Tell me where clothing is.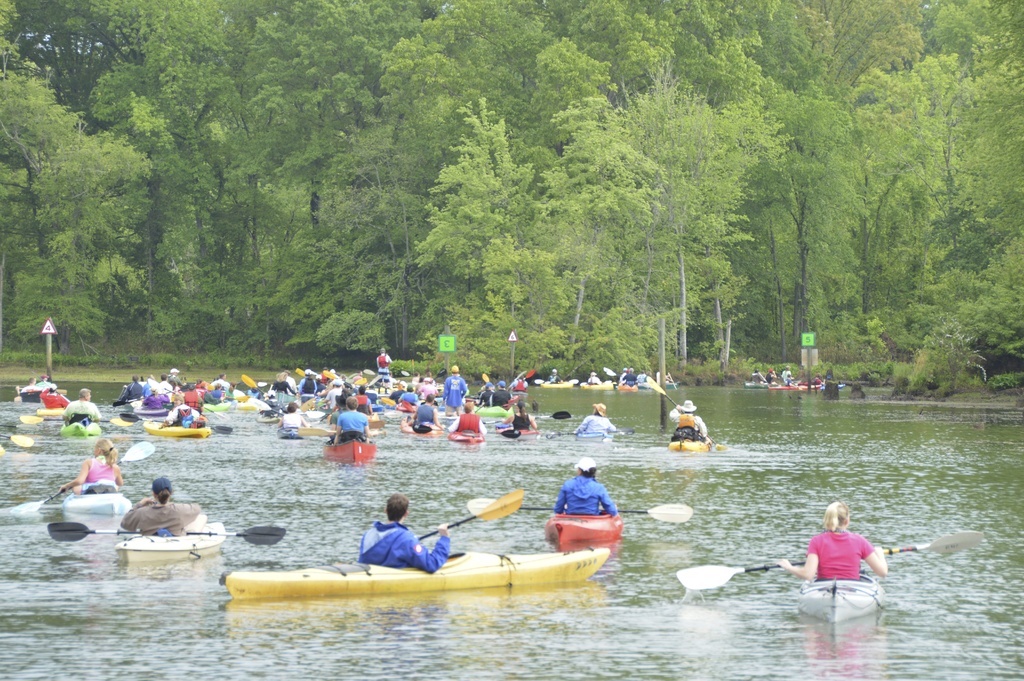
clothing is at {"left": 85, "top": 455, "right": 120, "bottom": 487}.
